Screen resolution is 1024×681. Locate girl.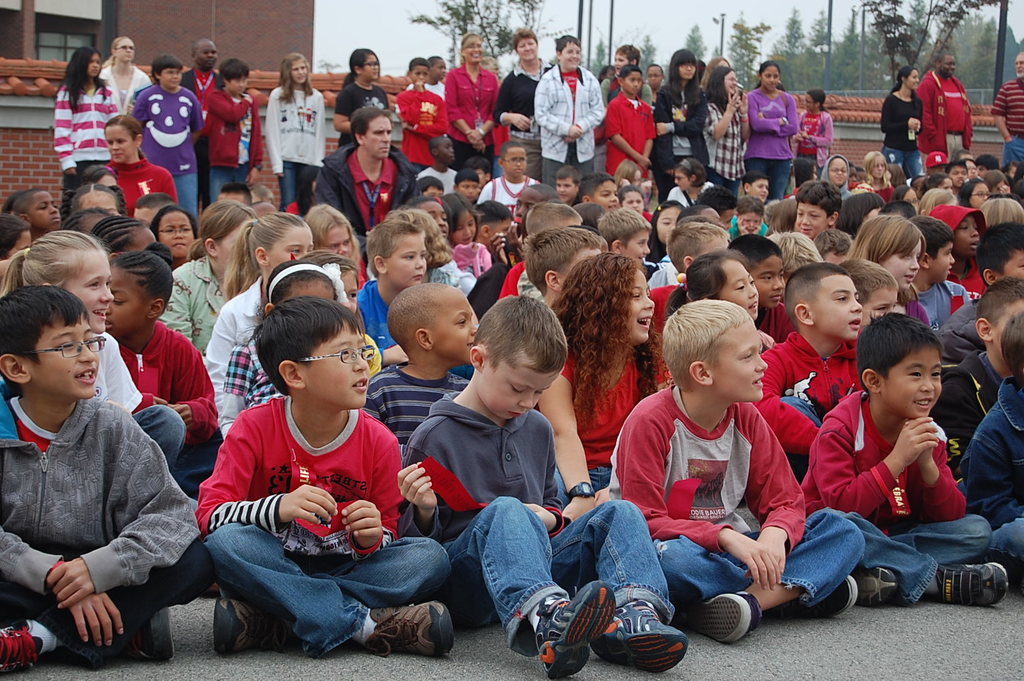
x1=795 y1=86 x2=833 y2=175.
